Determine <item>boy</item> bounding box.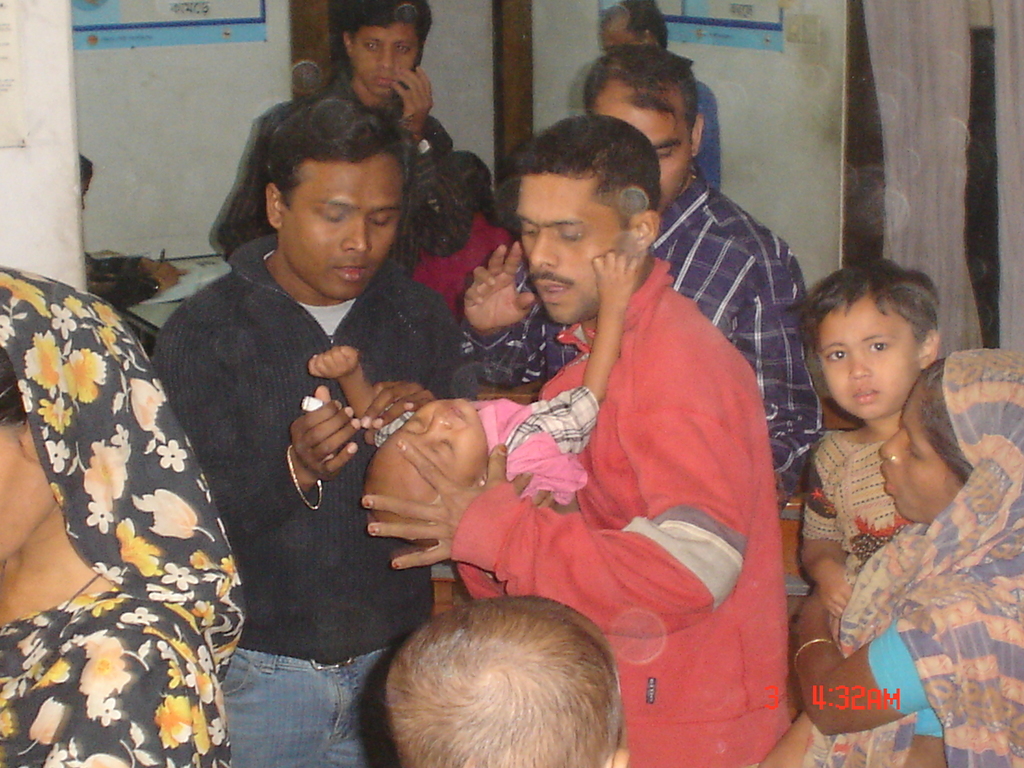
Determined: <region>801, 256, 943, 618</region>.
